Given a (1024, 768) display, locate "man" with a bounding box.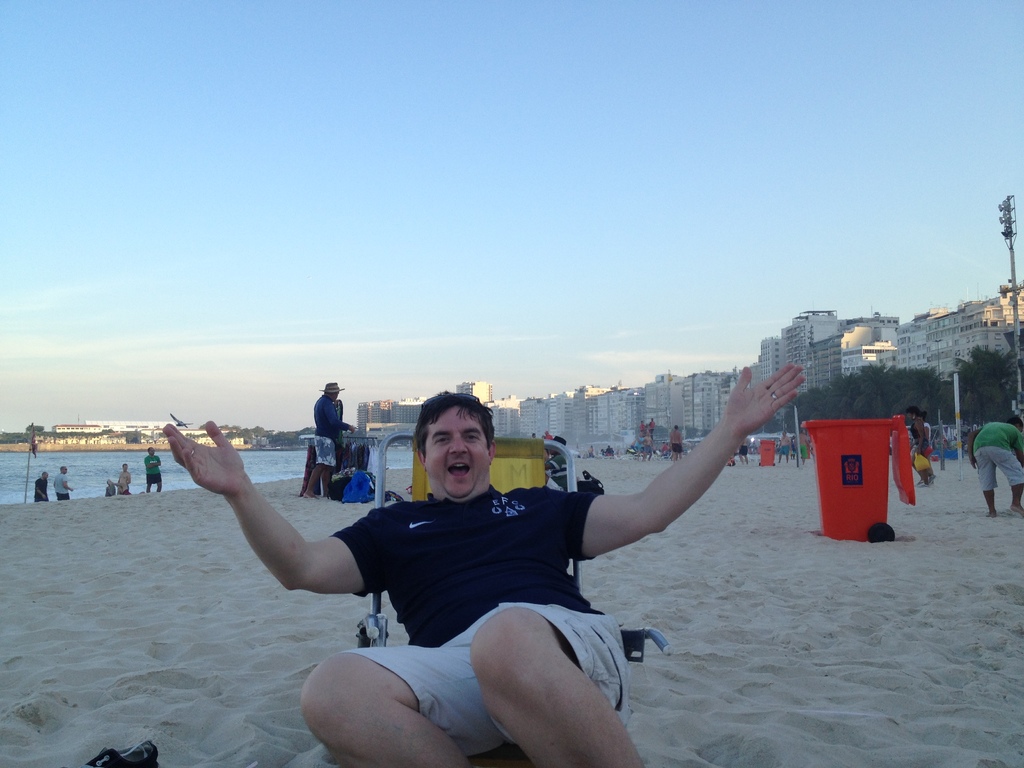
Located: l=970, t=413, r=1023, b=529.
